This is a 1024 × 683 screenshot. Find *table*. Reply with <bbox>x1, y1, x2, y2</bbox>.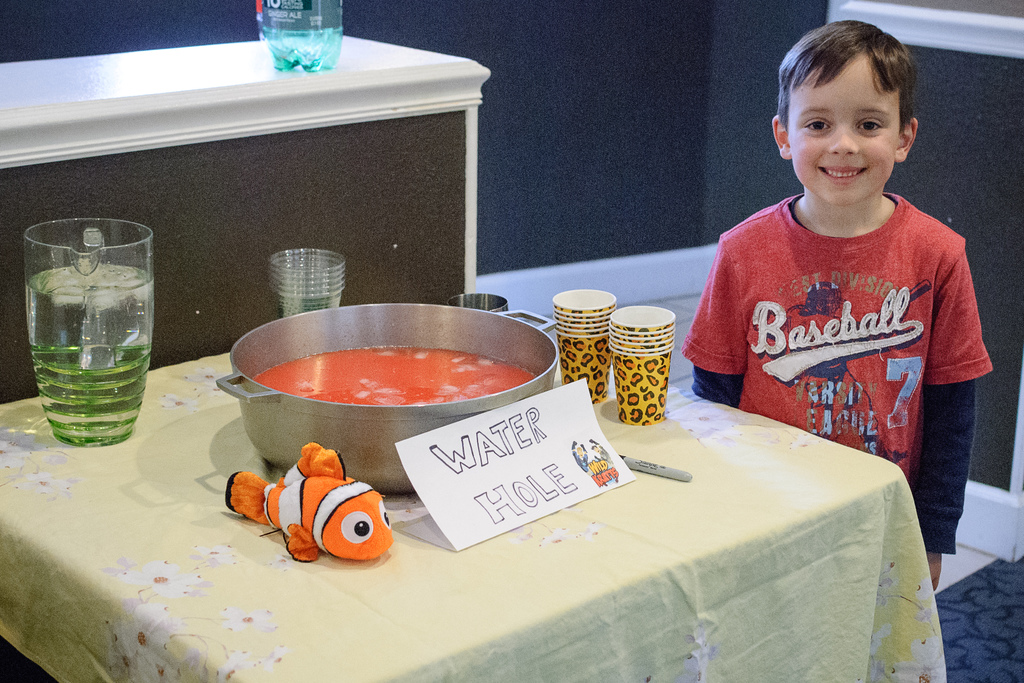
<bbox>0, 353, 948, 682</bbox>.
